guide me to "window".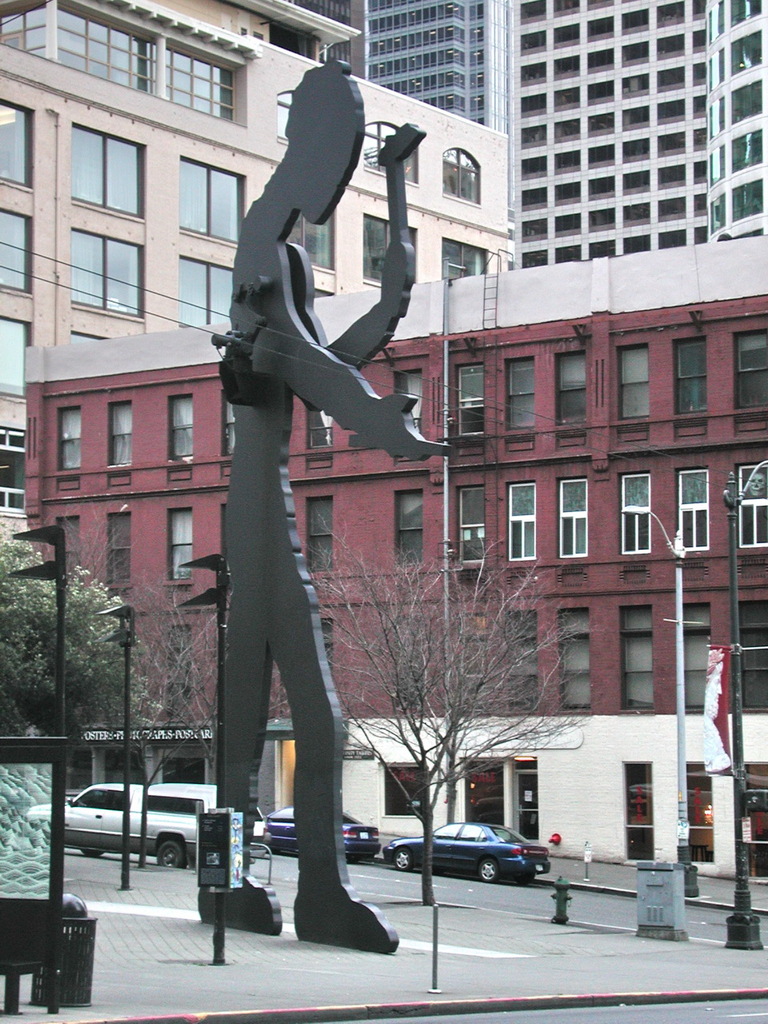
Guidance: [615, 346, 649, 422].
